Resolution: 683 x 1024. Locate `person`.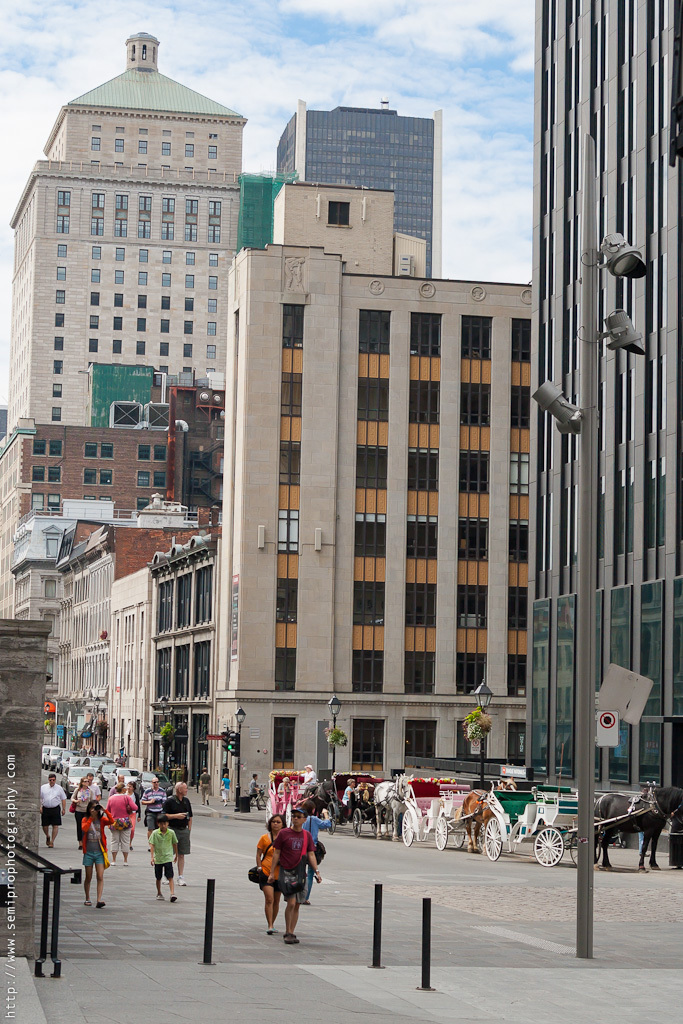
{"x1": 112, "y1": 785, "x2": 145, "y2": 863}.
